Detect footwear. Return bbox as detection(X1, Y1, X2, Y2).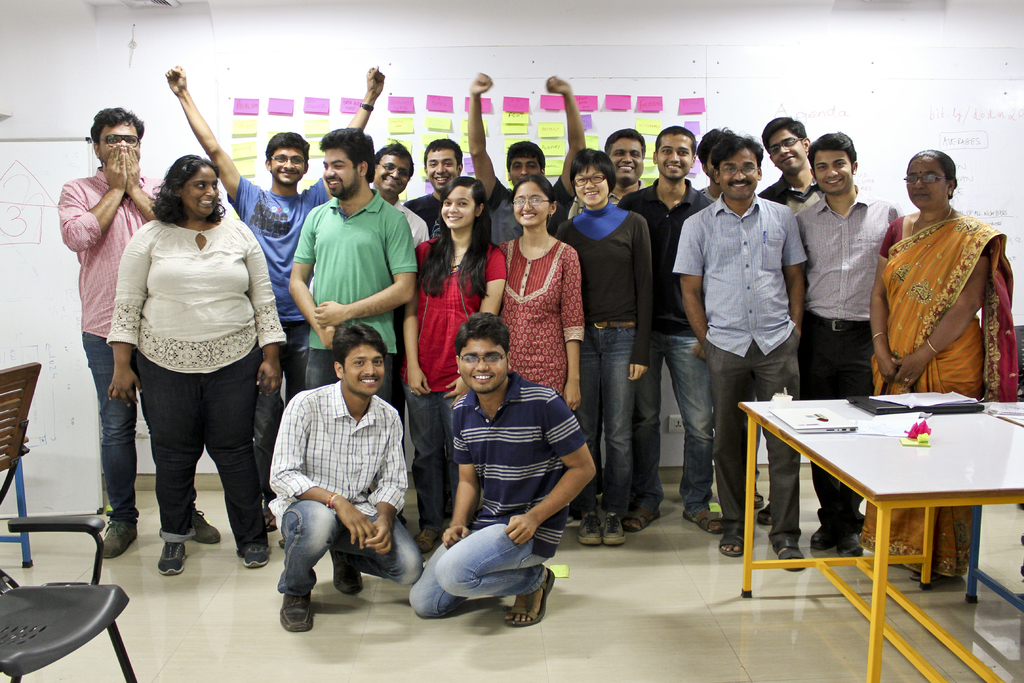
detection(835, 531, 861, 558).
